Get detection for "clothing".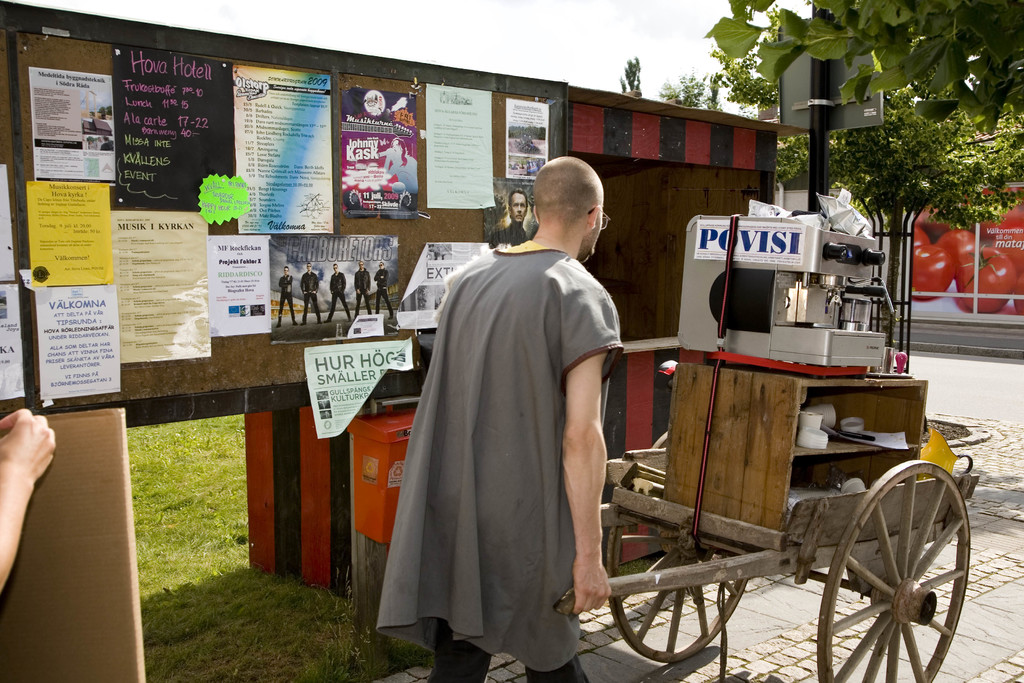
Detection: [319, 275, 353, 320].
